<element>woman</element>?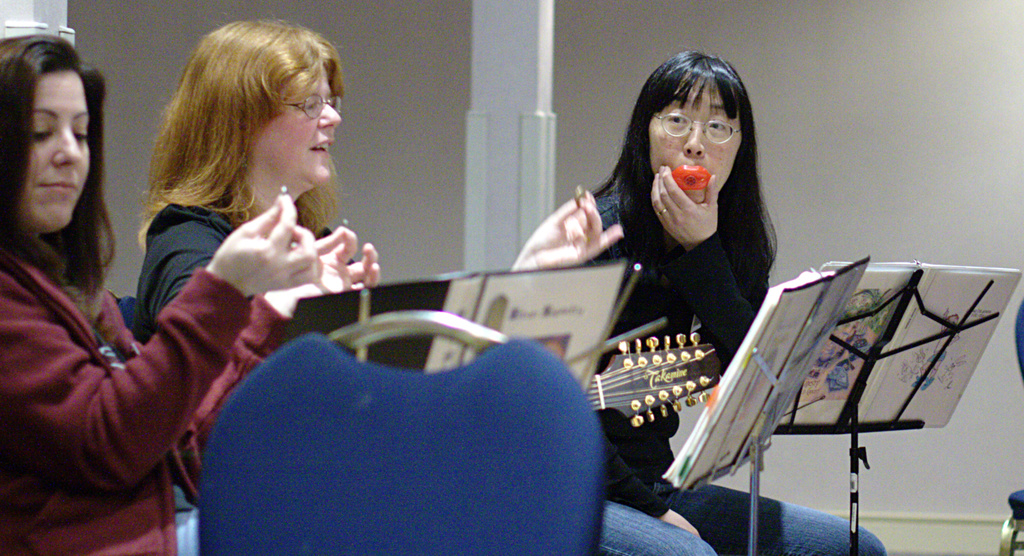
133 5 710 555
